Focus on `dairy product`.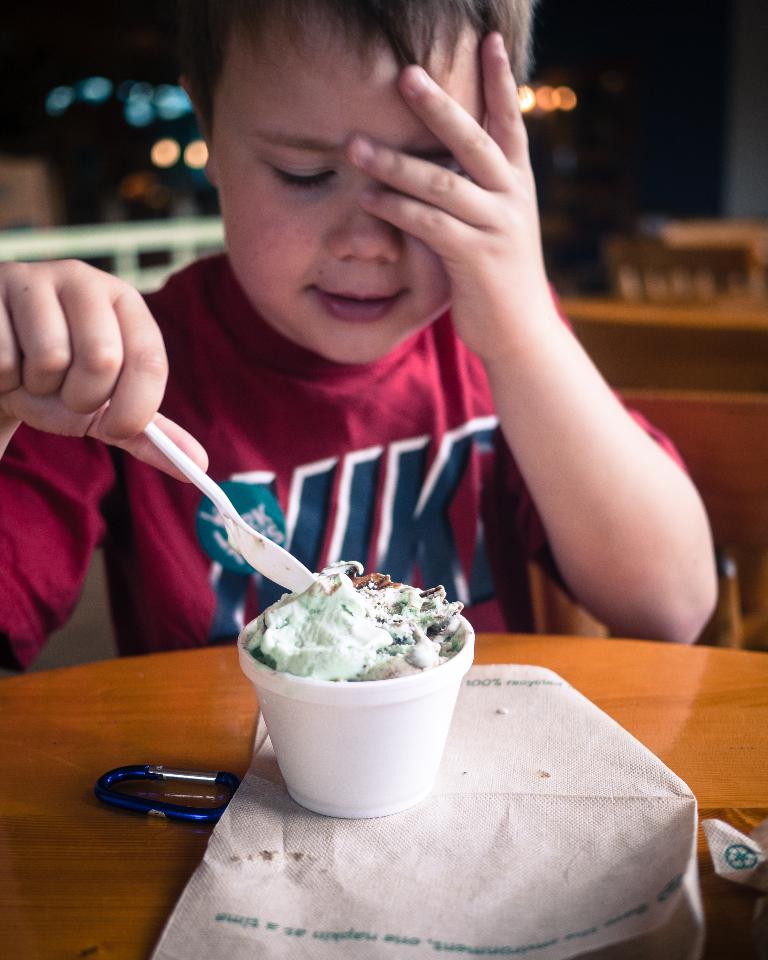
Focused at bbox=[242, 567, 477, 781].
